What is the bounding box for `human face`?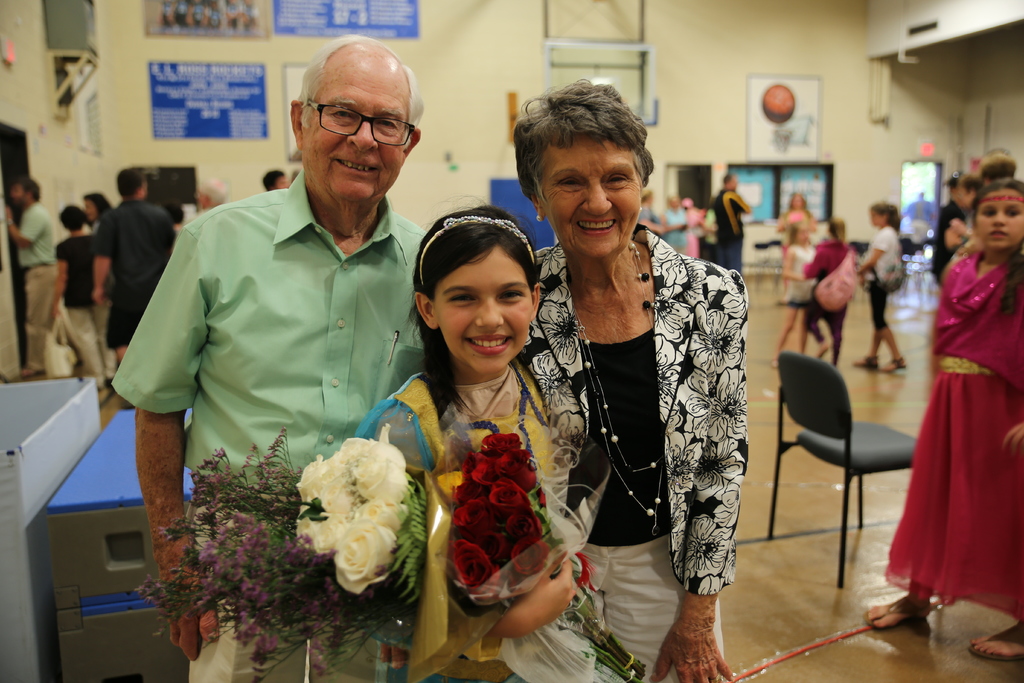
select_region(12, 183, 28, 205).
